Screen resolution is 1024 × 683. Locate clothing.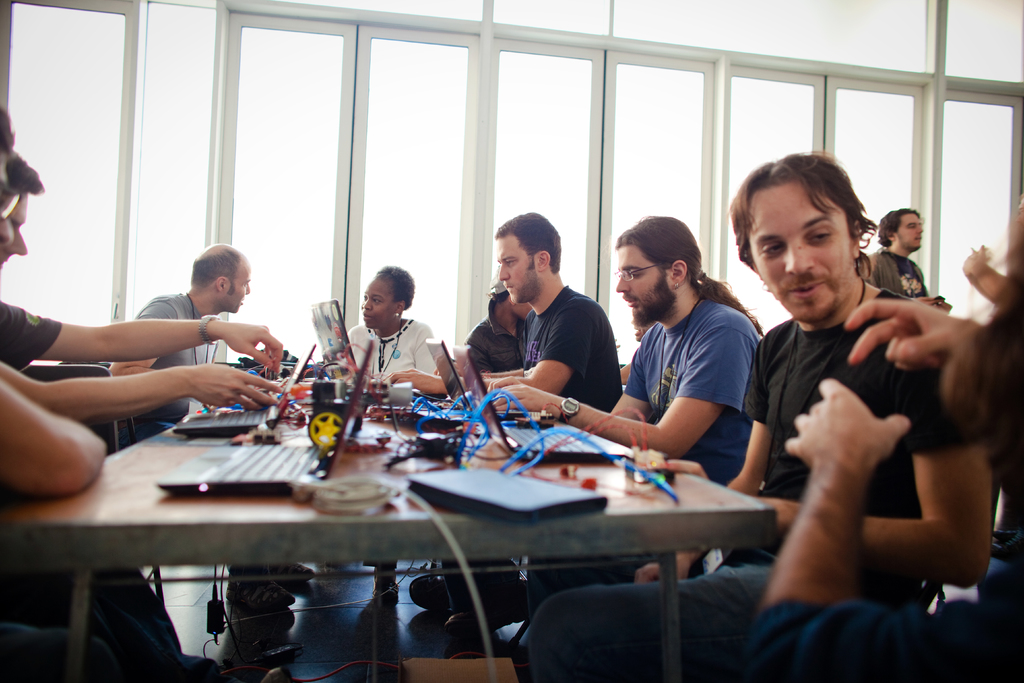
[746,537,1023,682].
